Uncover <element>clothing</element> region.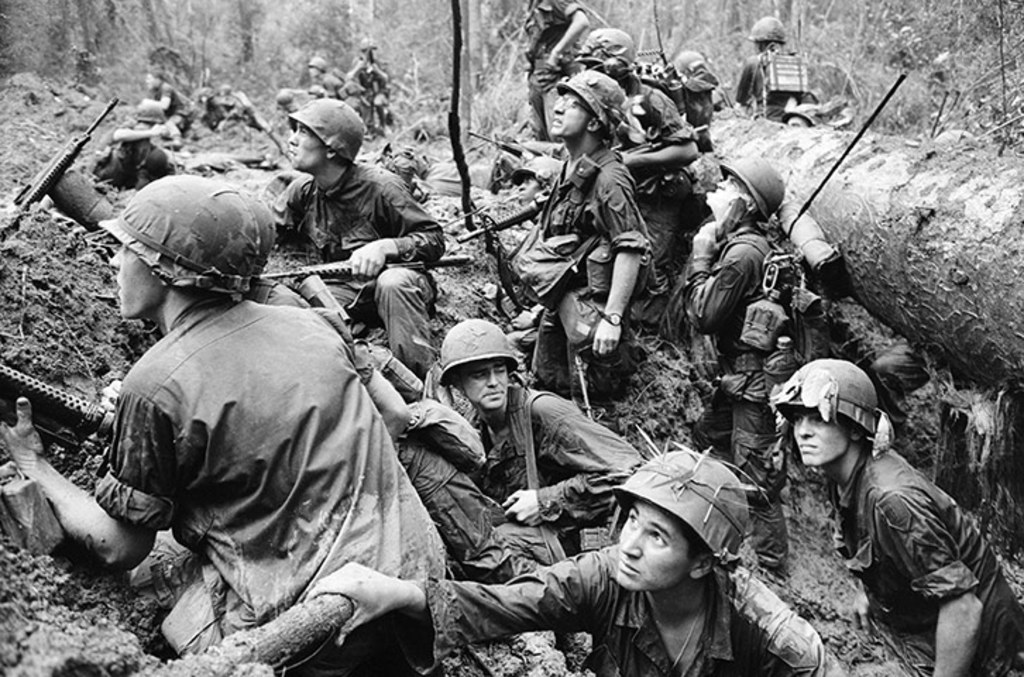
Uncovered: <region>694, 212, 793, 559</region>.
